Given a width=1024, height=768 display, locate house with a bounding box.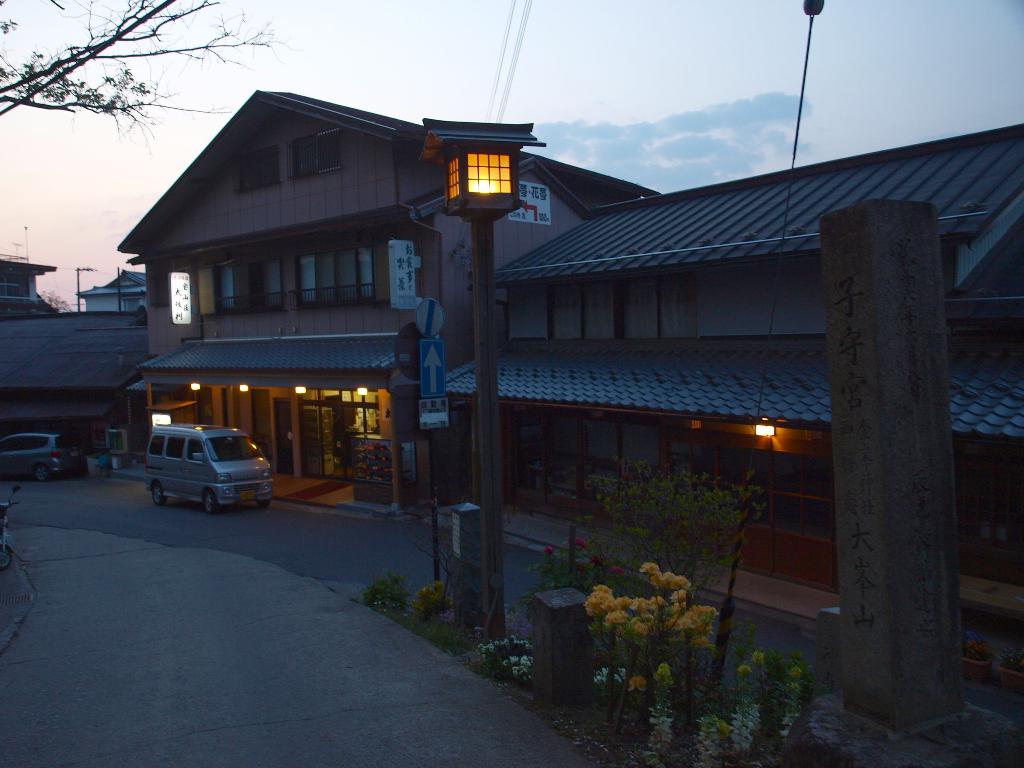
Located: box=[0, 89, 1023, 692].
